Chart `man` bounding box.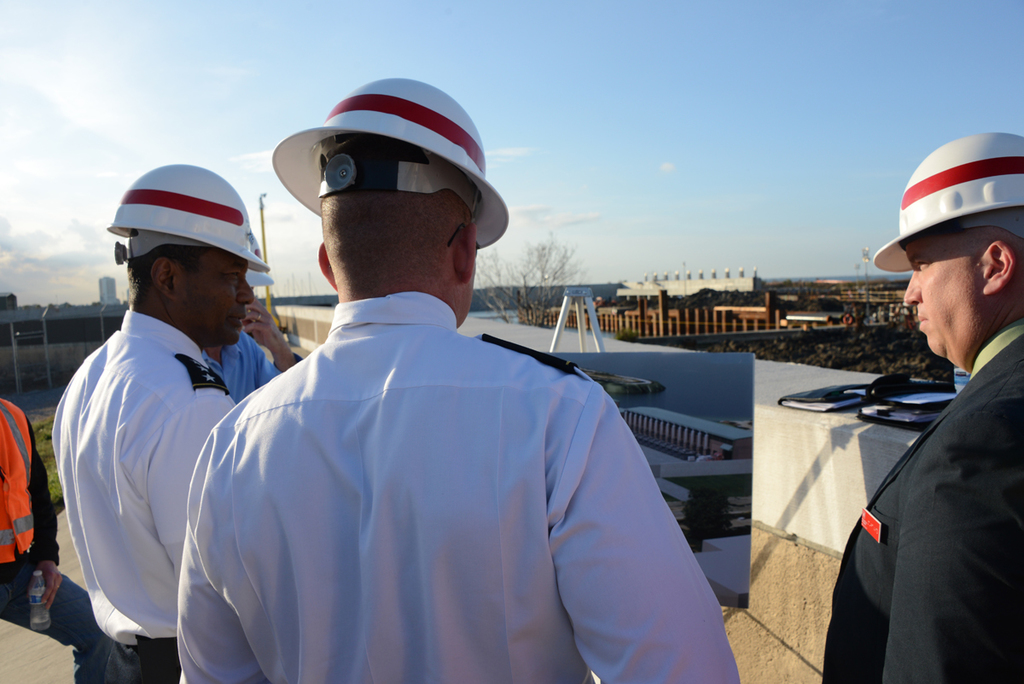
Charted: [49, 163, 271, 683].
